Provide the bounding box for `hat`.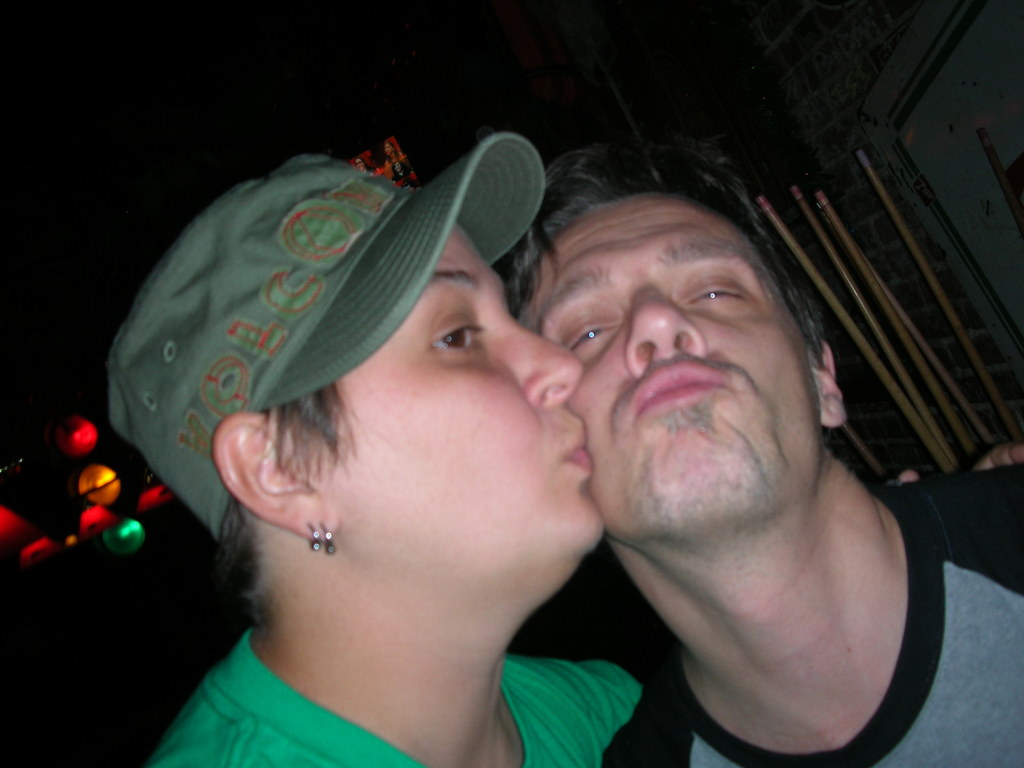
[x1=111, y1=134, x2=547, y2=538].
